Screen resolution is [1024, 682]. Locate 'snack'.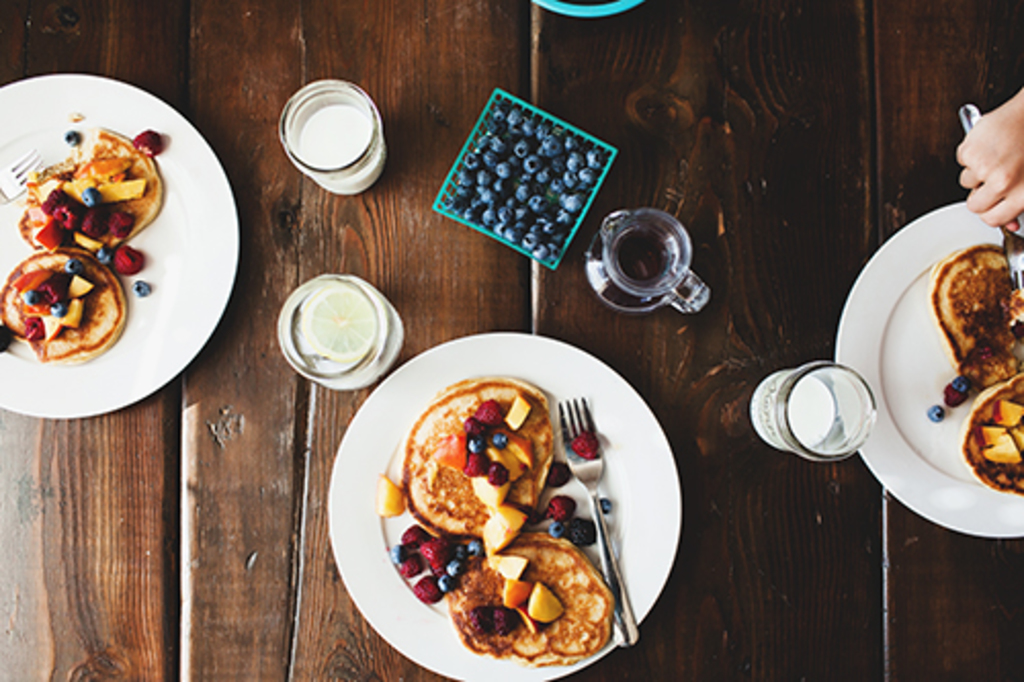
[963, 373, 1022, 502].
